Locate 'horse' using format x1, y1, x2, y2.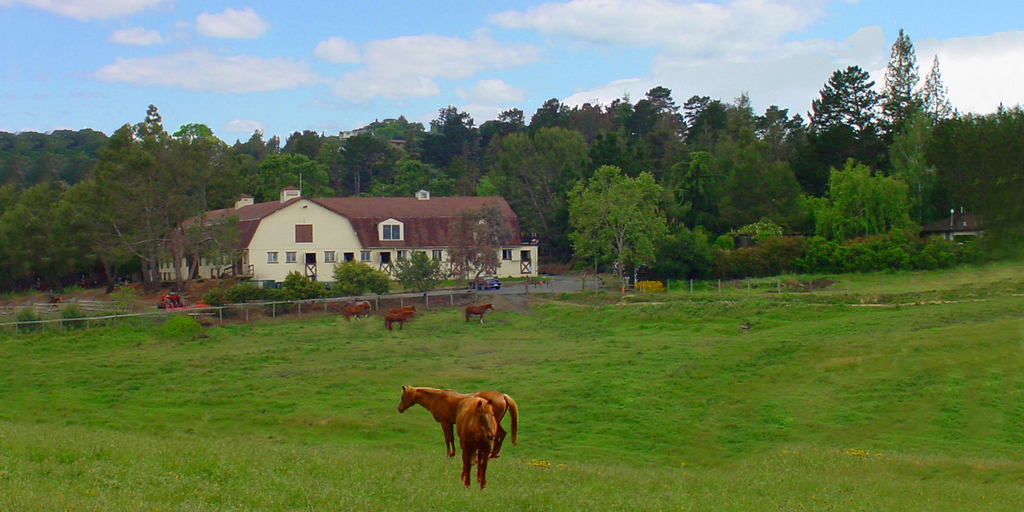
454, 397, 499, 488.
